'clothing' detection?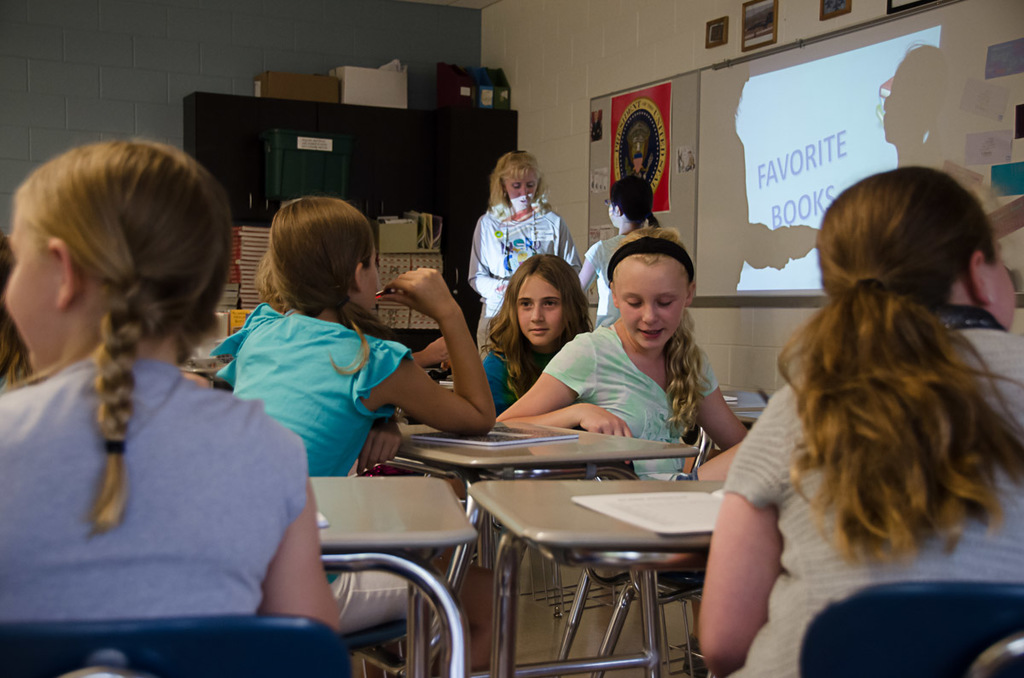
(x1=541, y1=319, x2=689, y2=501)
